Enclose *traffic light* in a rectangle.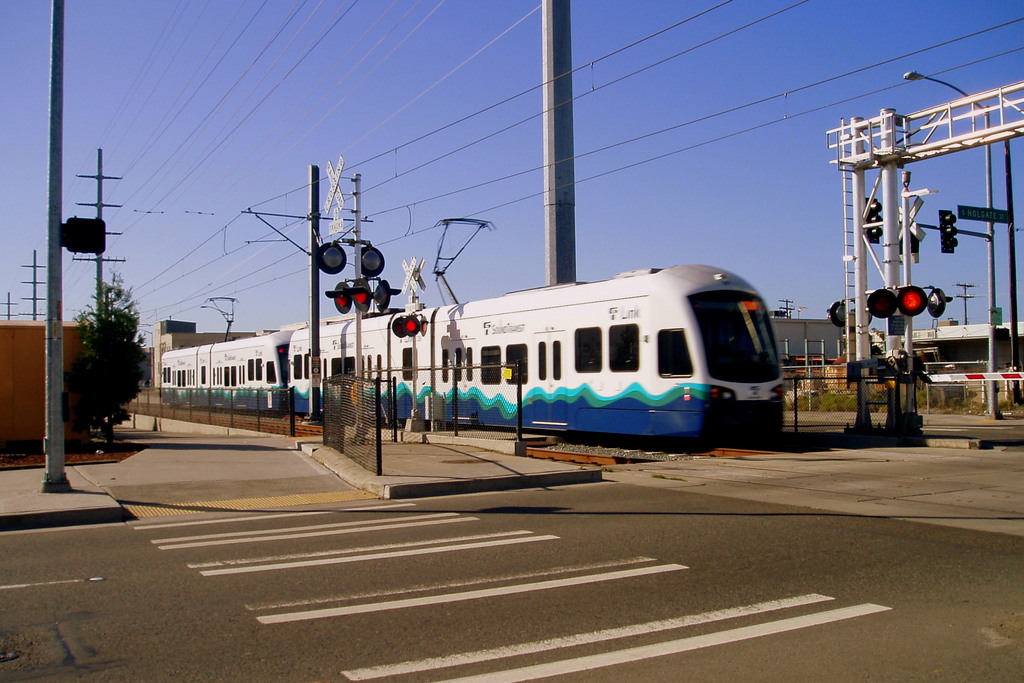
x1=867, y1=287, x2=899, y2=317.
